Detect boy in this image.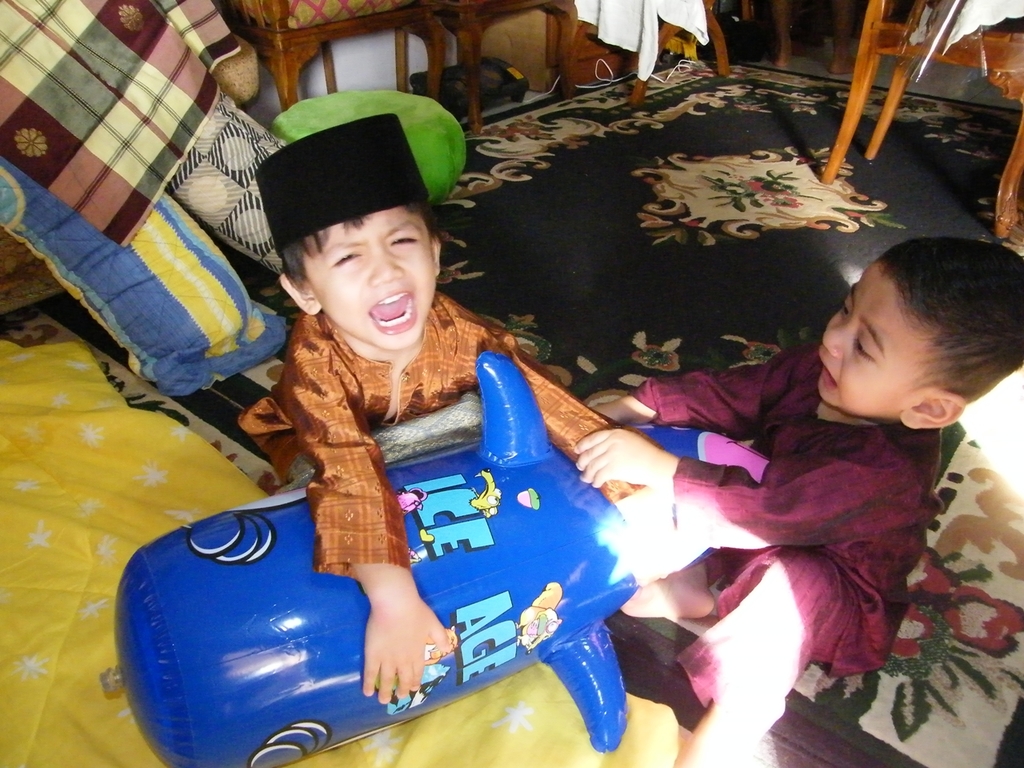
Detection: Rect(567, 249, 1021, 767).
